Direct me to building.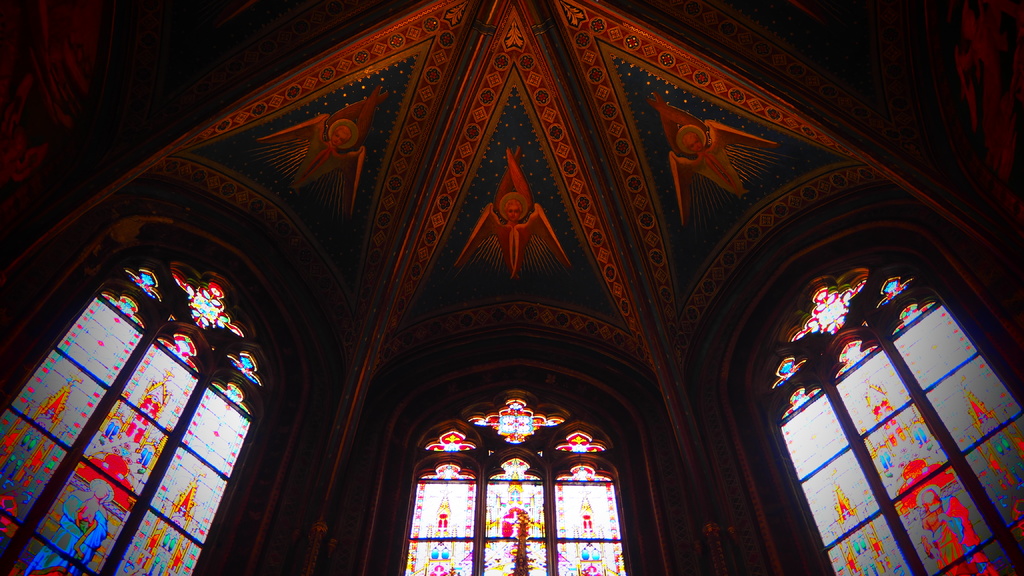
Direction: (left=0, top=0, right=1023, bottom=575).
